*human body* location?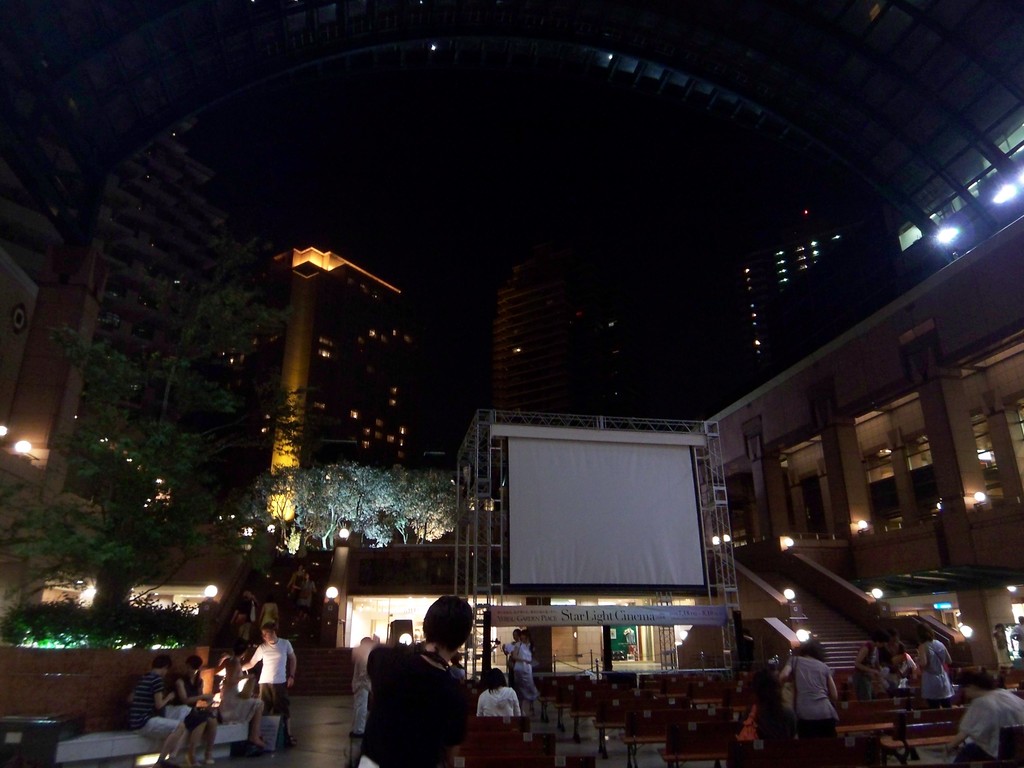
173 684 223 761
